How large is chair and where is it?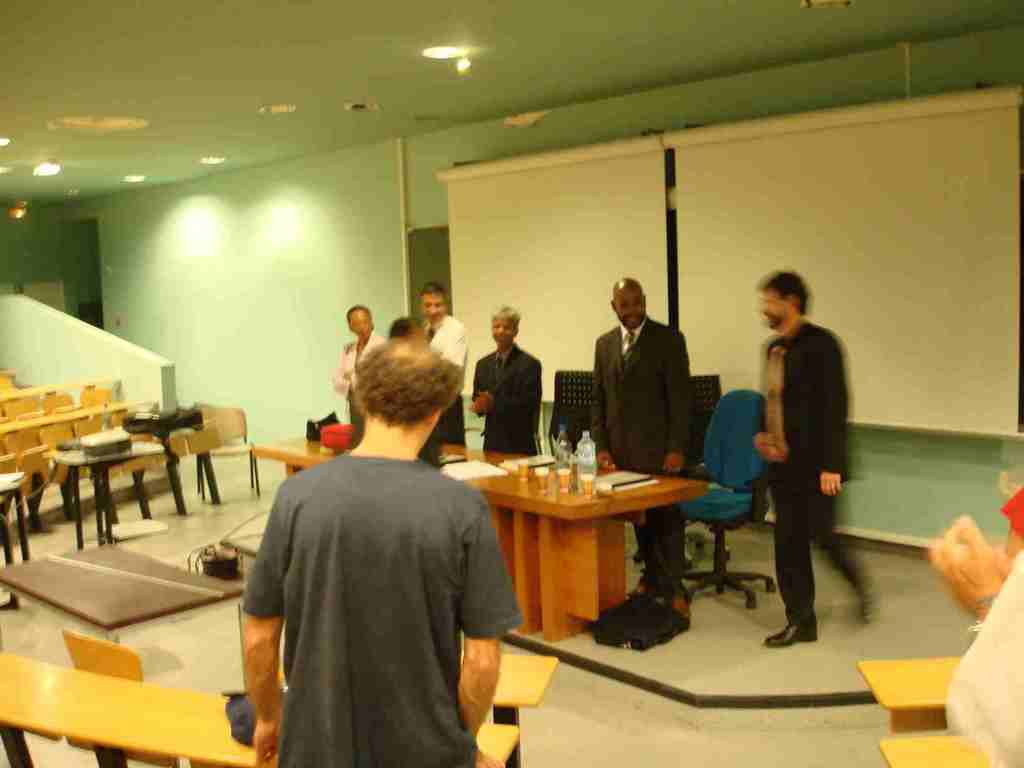
Bounding box: pyautogui.locateOnScreen(72, 415, 117, 502).
